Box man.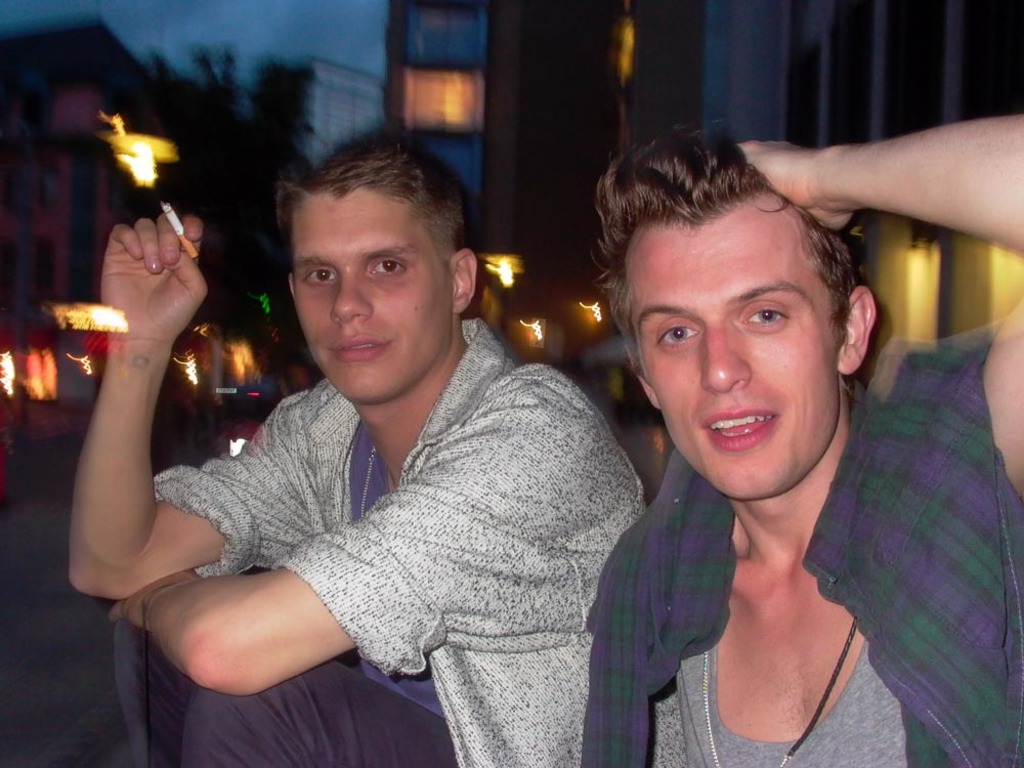
522, 111, 1023, 767.
